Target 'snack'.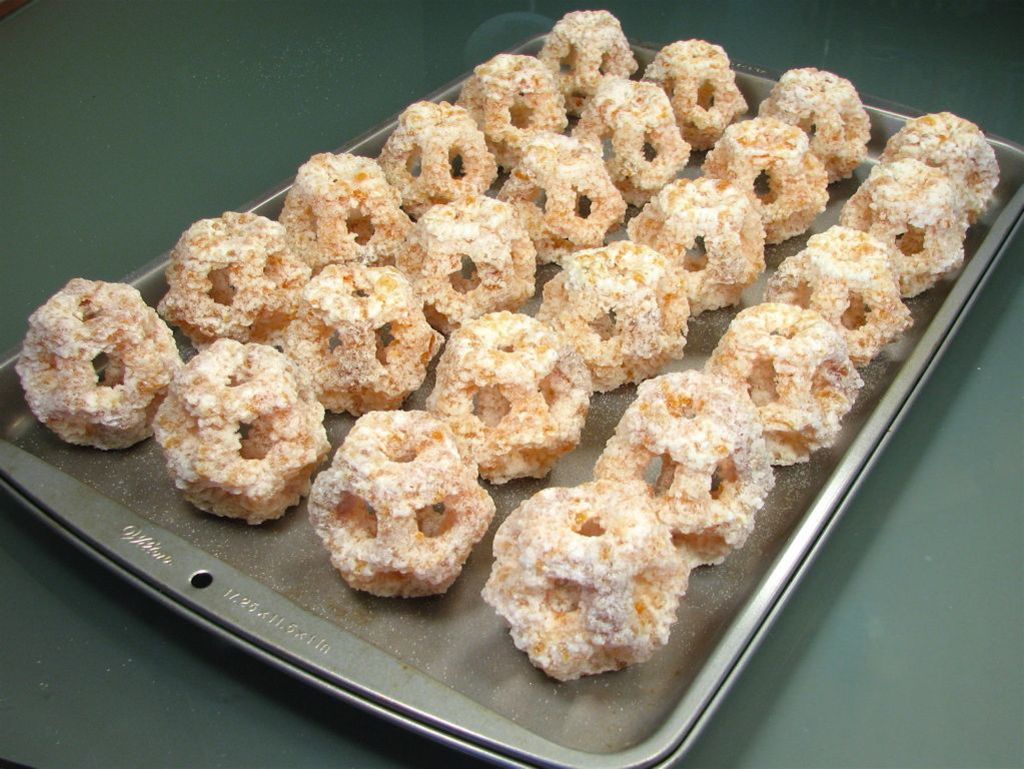
Target region: select_region(298, 414, 481, 613).
